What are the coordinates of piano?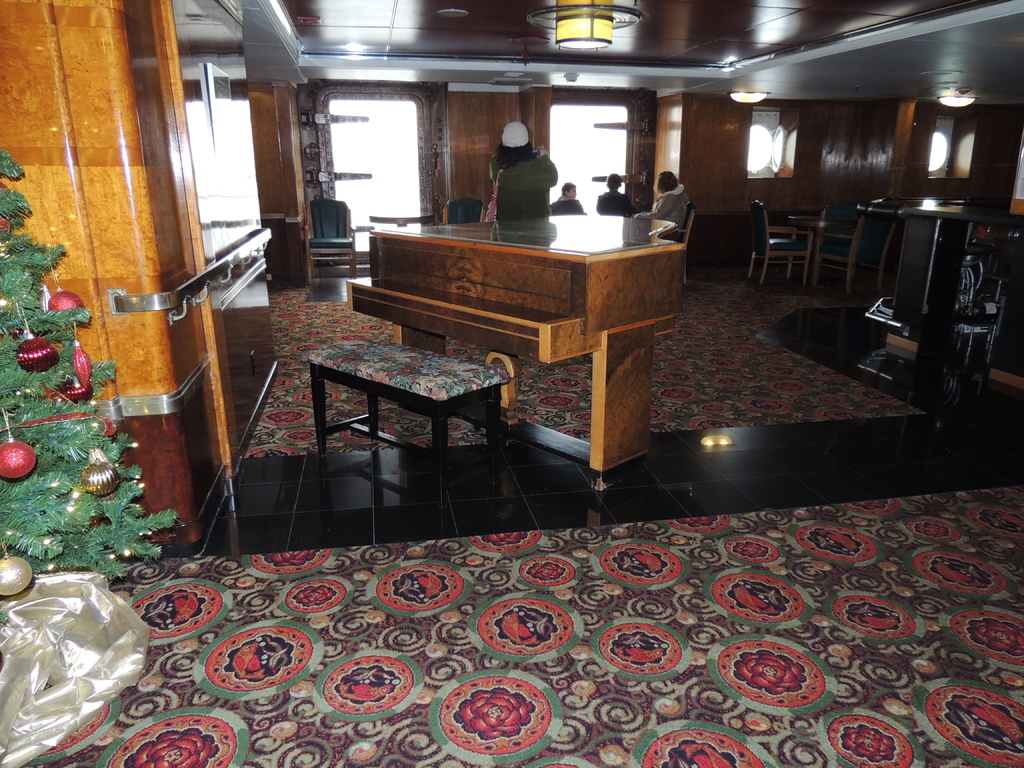
box=[318, 198, 701, 492].
